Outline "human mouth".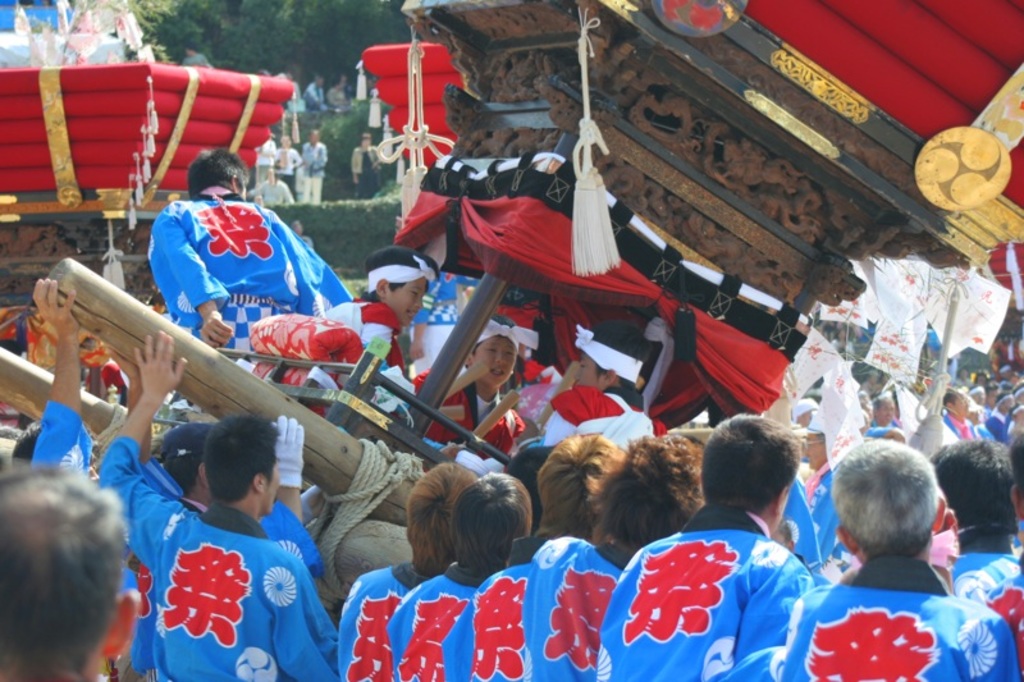
Outline: x1=404 y1=310 x2=415 y2=317.
